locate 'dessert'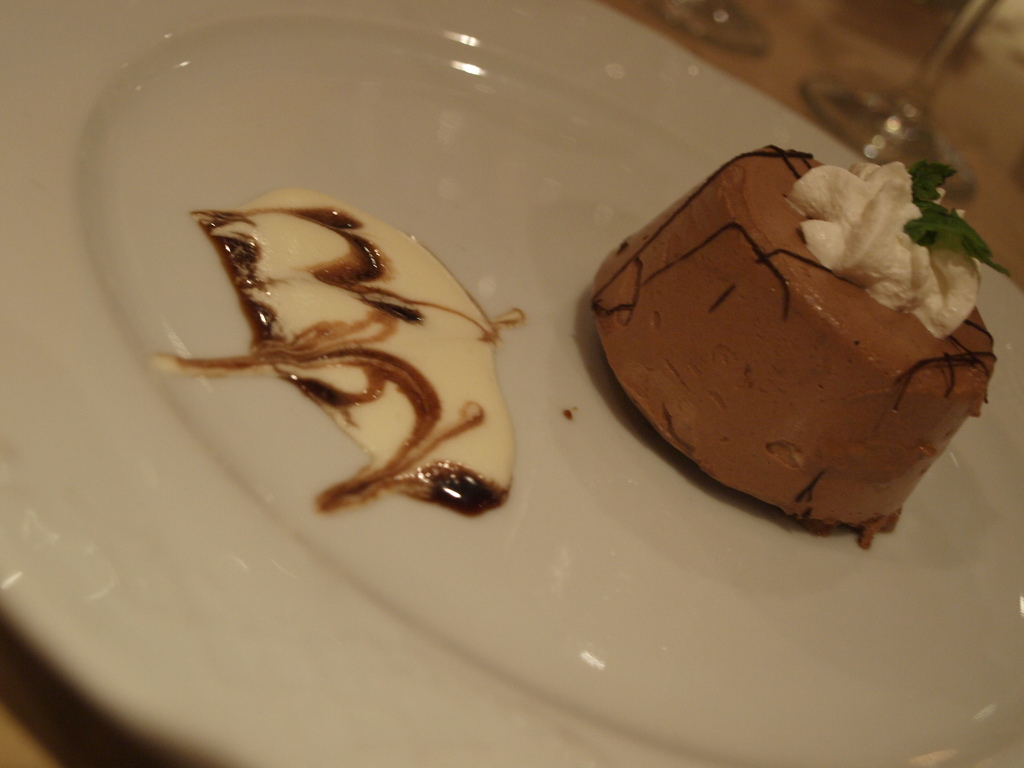
bbox(145, 188, 529, 520)
